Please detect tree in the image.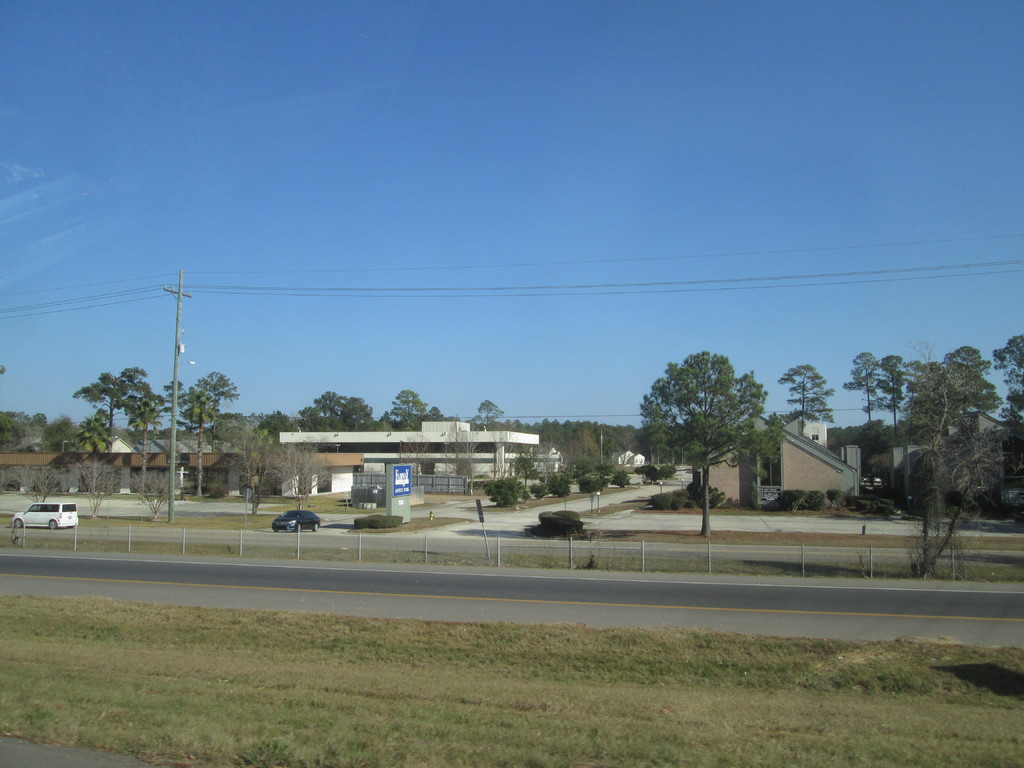
x1=768, y1=366, x2=828, y2=424.
